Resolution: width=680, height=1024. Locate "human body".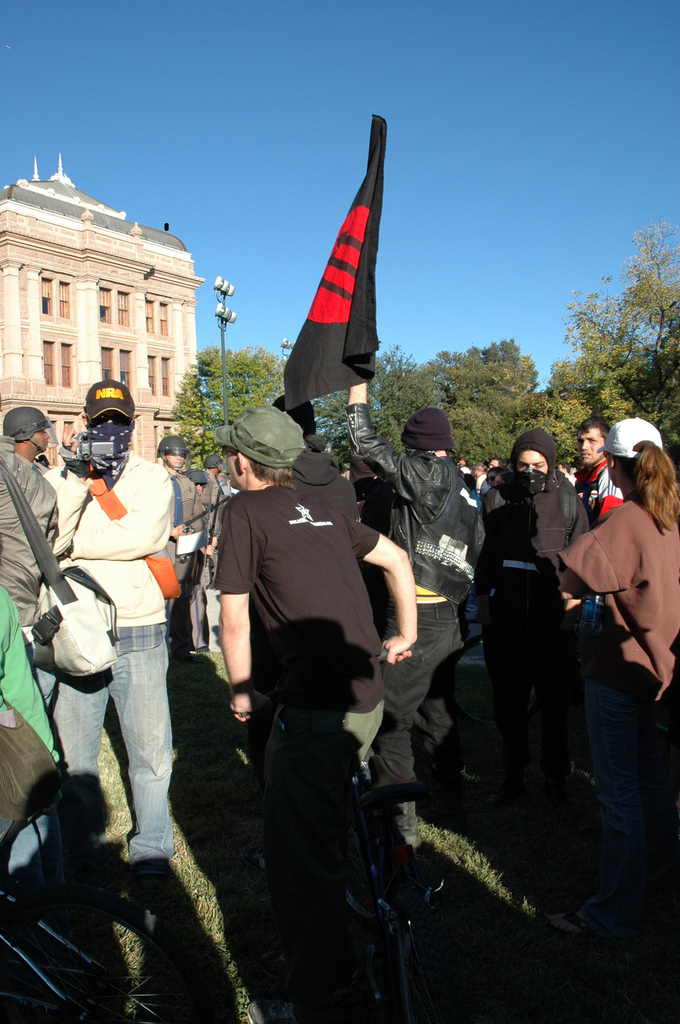
box=[231, 458, 422, 995].
